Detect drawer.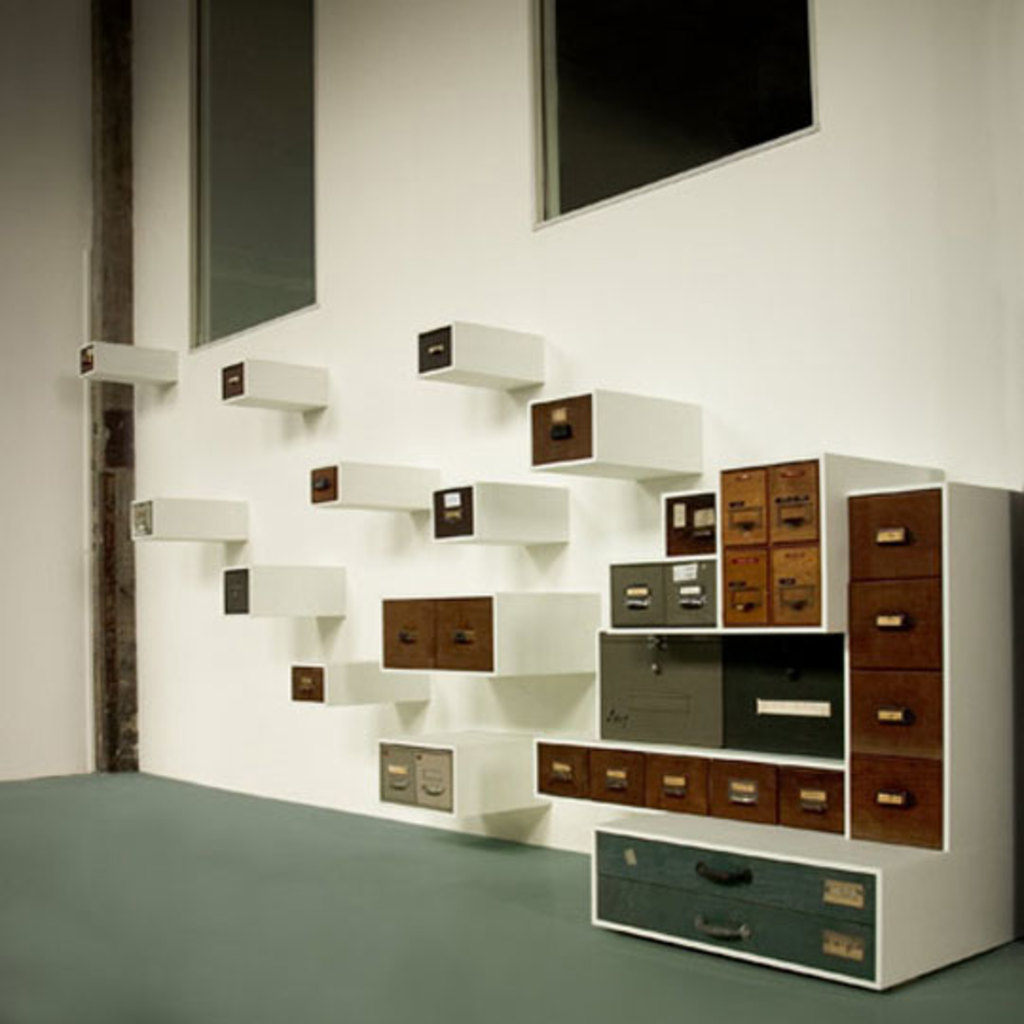
Detected at region(592, 819, 874, 923).
